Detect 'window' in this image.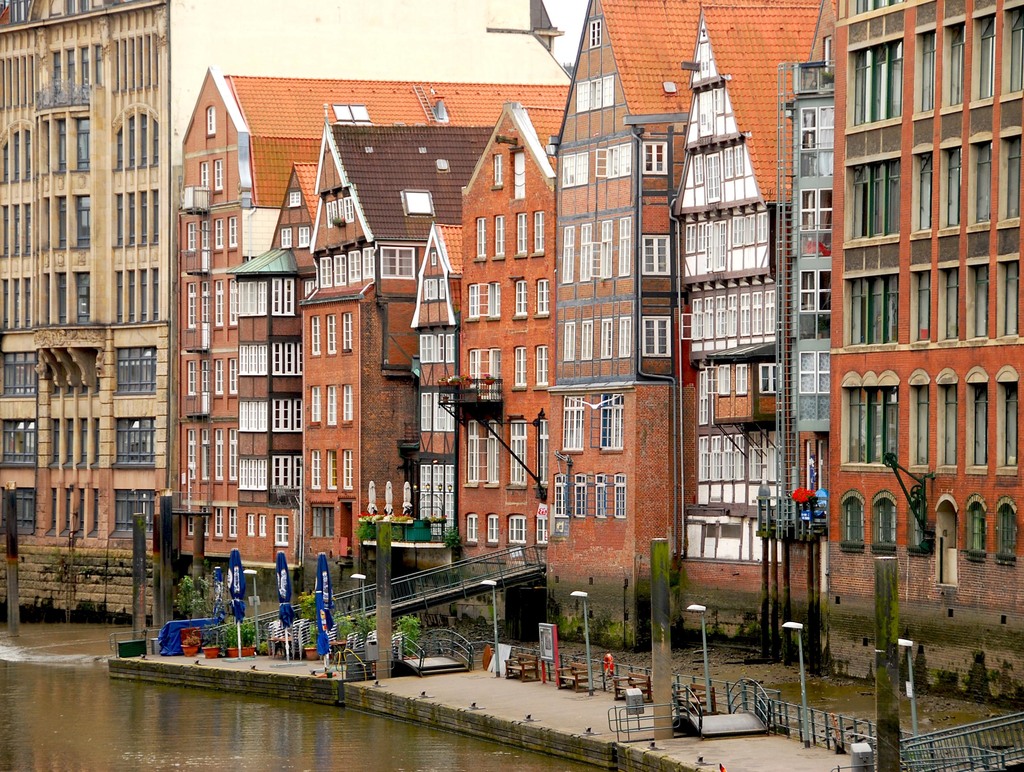
Detection: 940:371:958:465.
